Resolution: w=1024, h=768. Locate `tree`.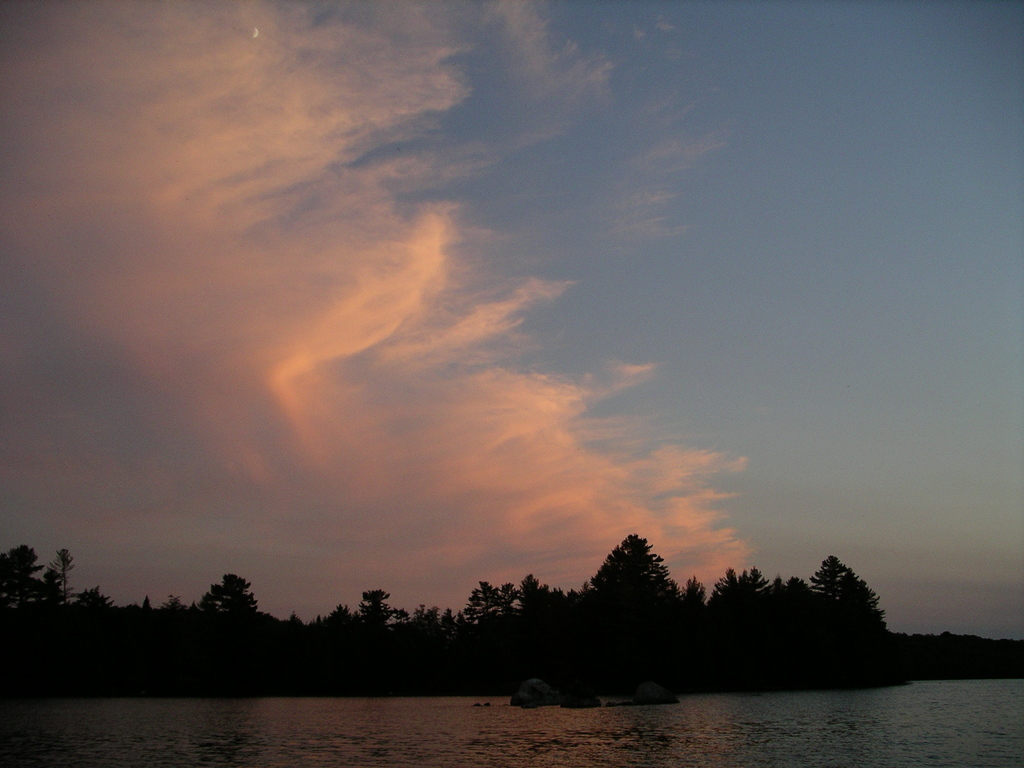
l=465, t=582, r=507, b=631.
